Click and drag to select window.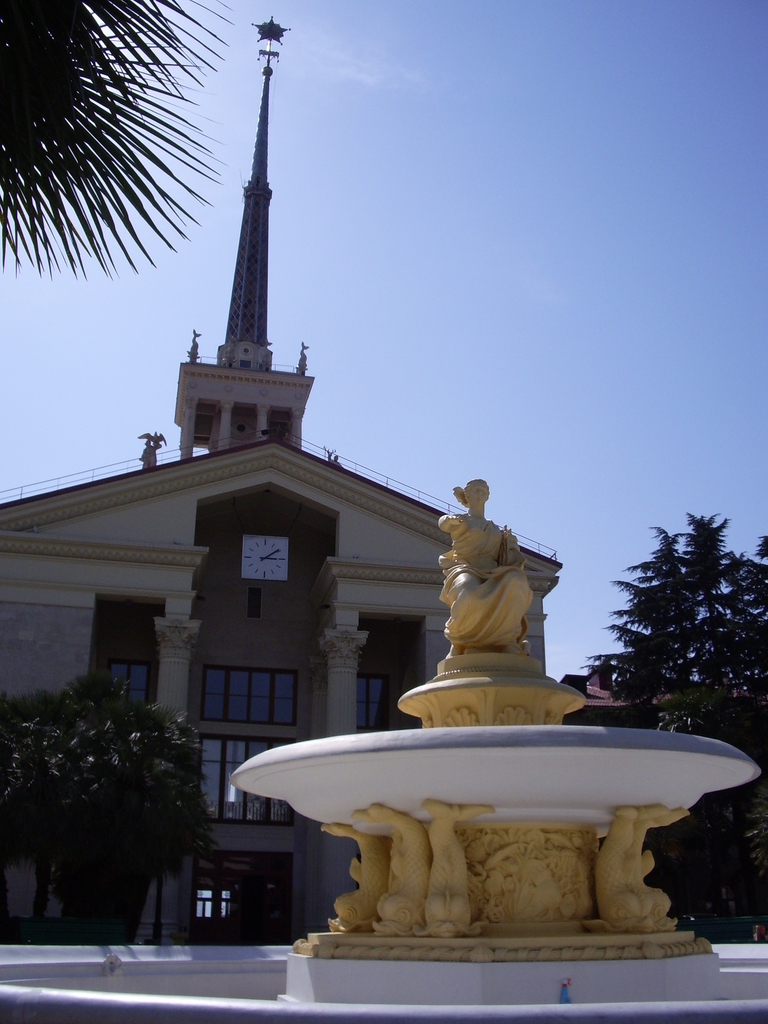
Selection: box(357, 662, 404, 730).
